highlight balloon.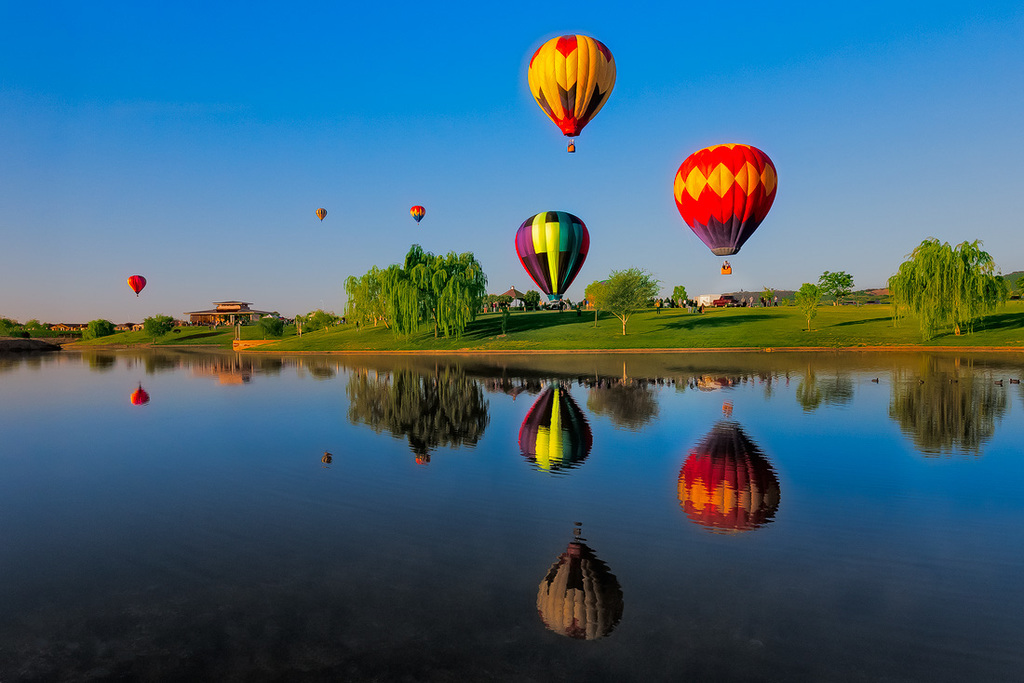
Highlighted region: select_region(125, 276, 145, 294).
